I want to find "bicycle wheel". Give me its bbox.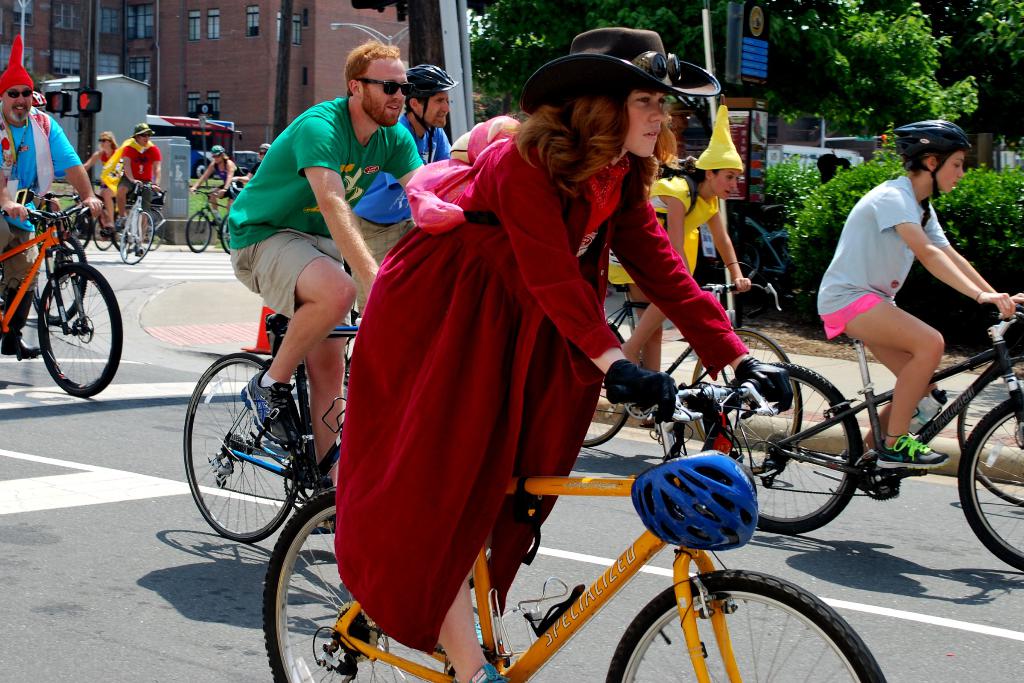
bbox=(223, 217, 232, 254).
